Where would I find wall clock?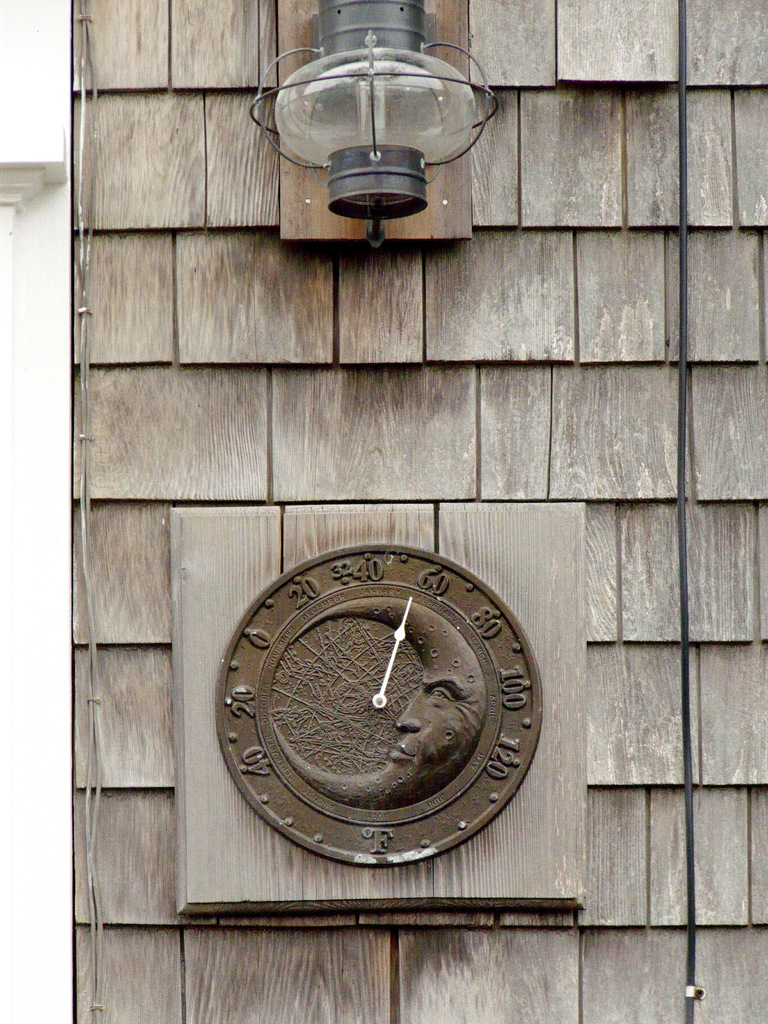
At [212,540,546,868].
